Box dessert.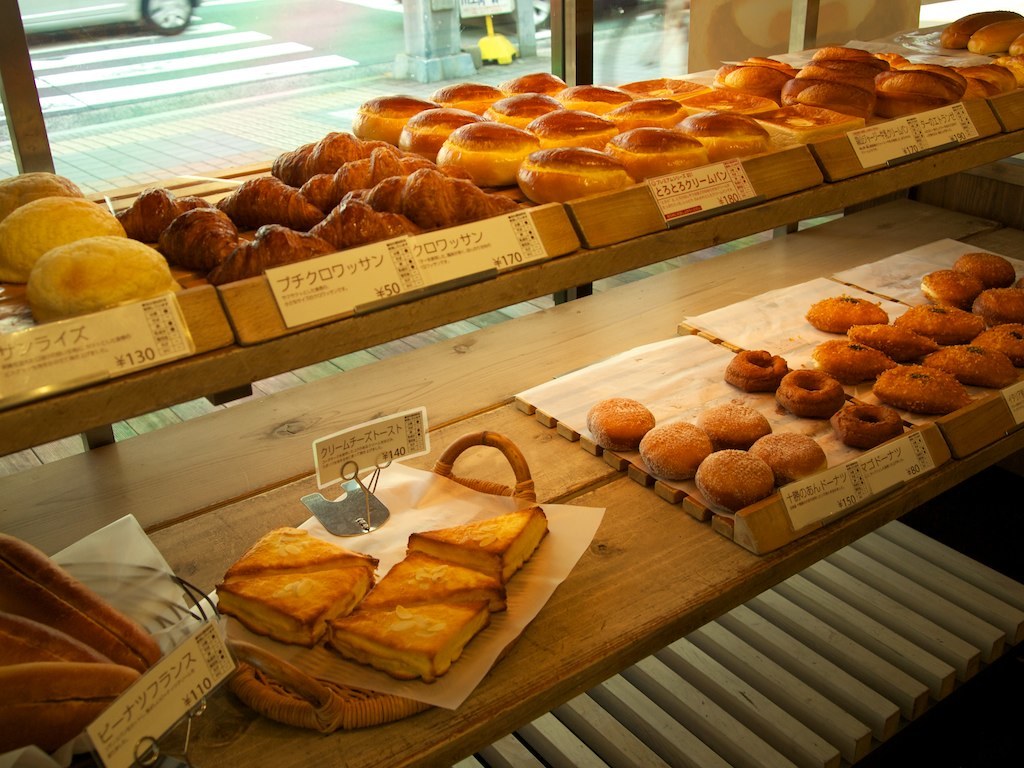
bbox(676, 108, 764, 159).
